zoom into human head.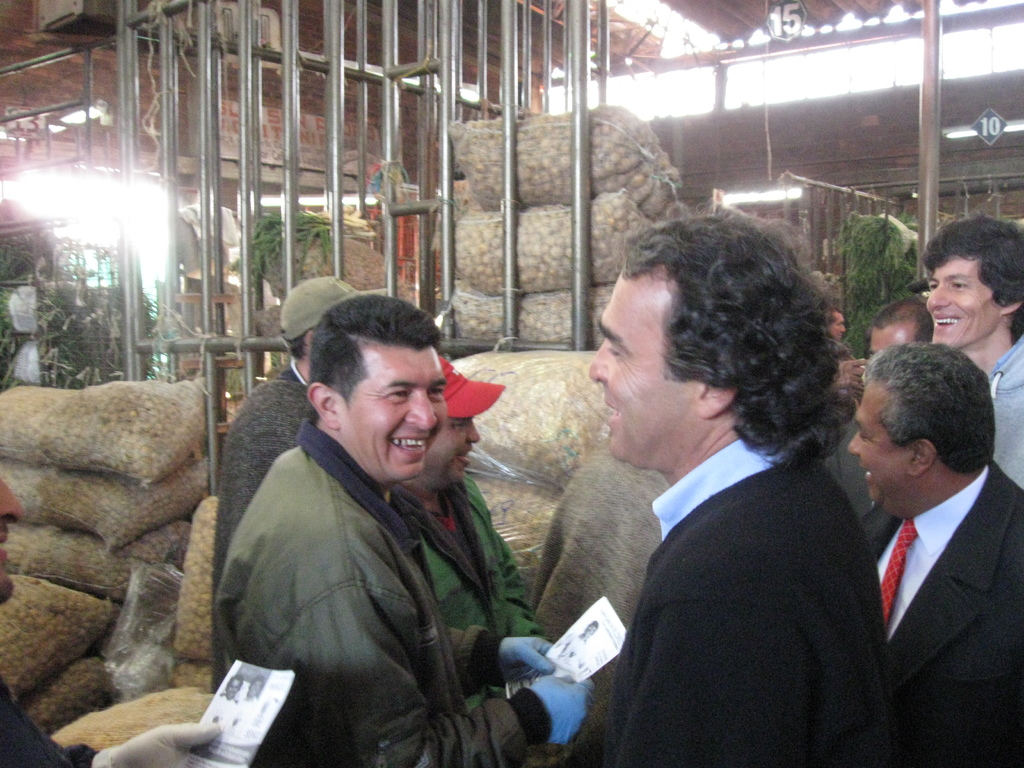
Zoom target: Rect(833, 307, 847, 339).
